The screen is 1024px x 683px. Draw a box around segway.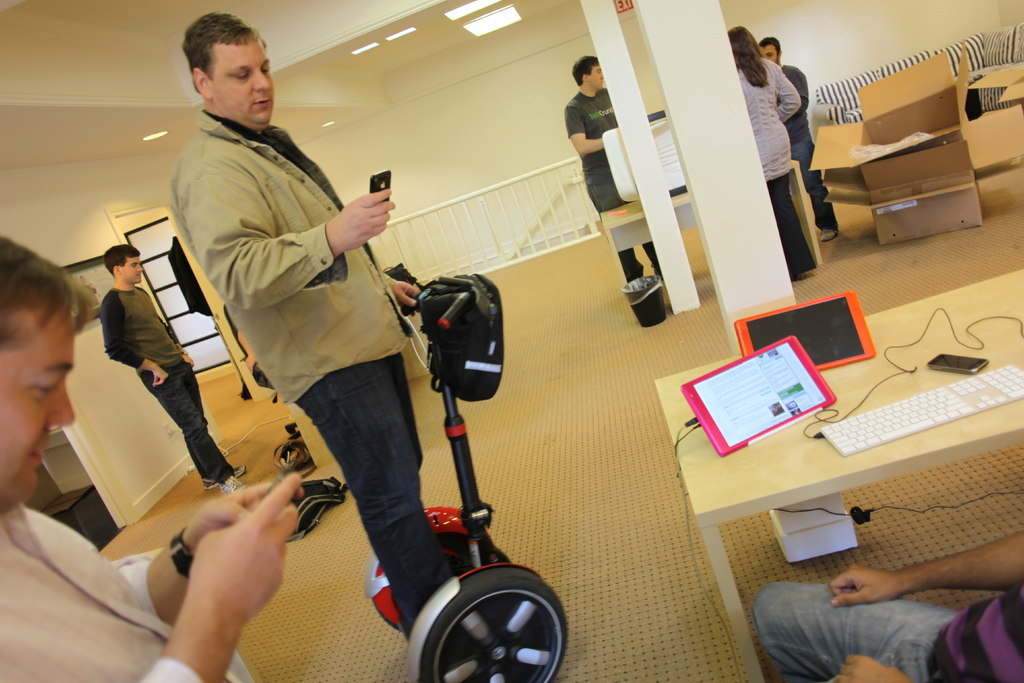
365,276,567,682.
